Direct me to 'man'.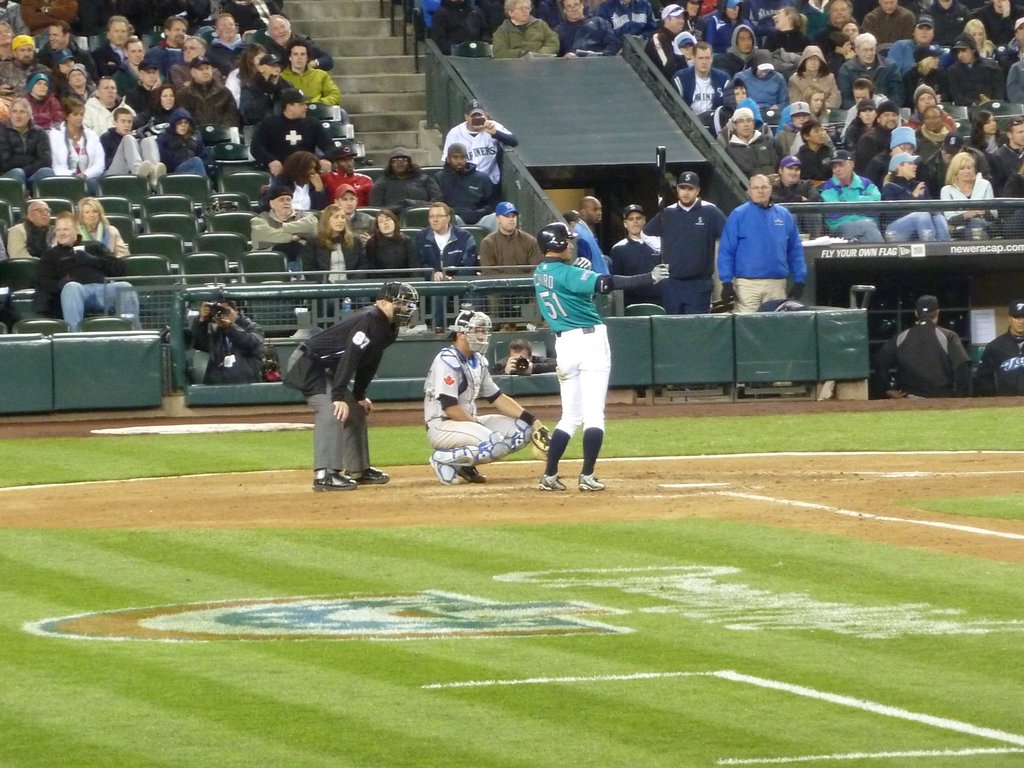
Direction: [left=279, top=41, right=342, bottom=100].
